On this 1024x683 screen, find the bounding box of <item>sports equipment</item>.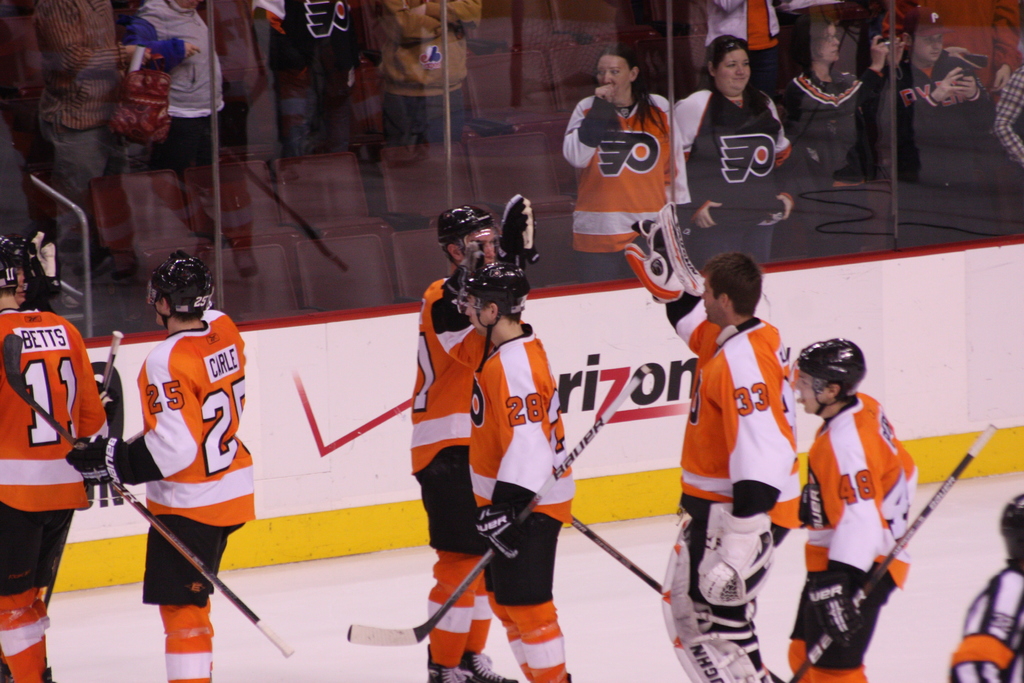
Bounding box: BBox(0, 230, 19, 299).
